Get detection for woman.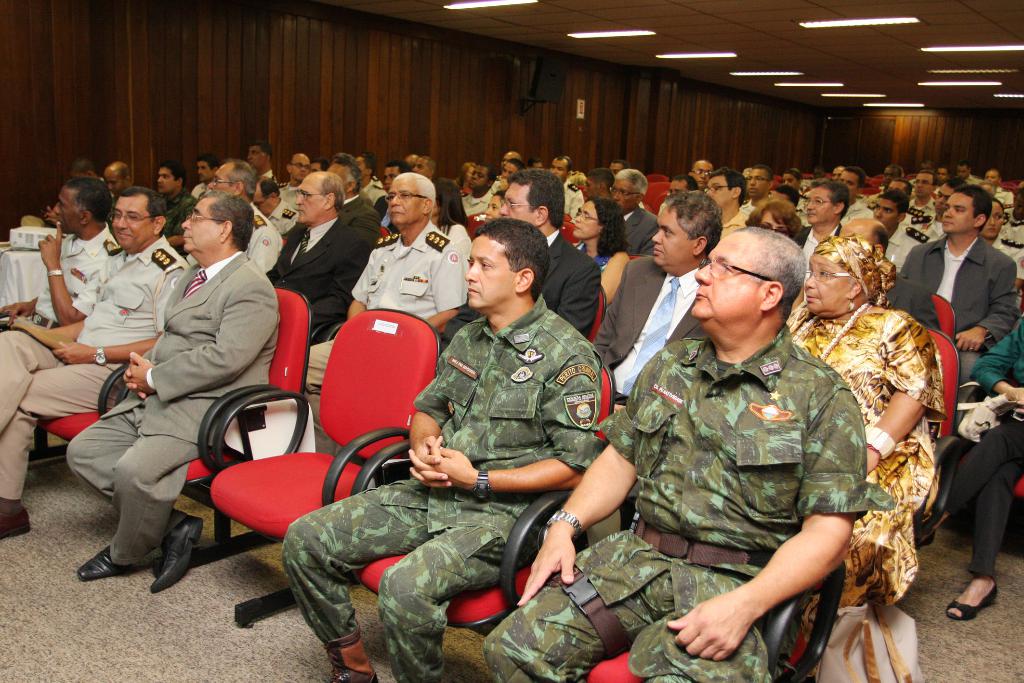
Detection: select_region(977, 195, 1023, 314).
